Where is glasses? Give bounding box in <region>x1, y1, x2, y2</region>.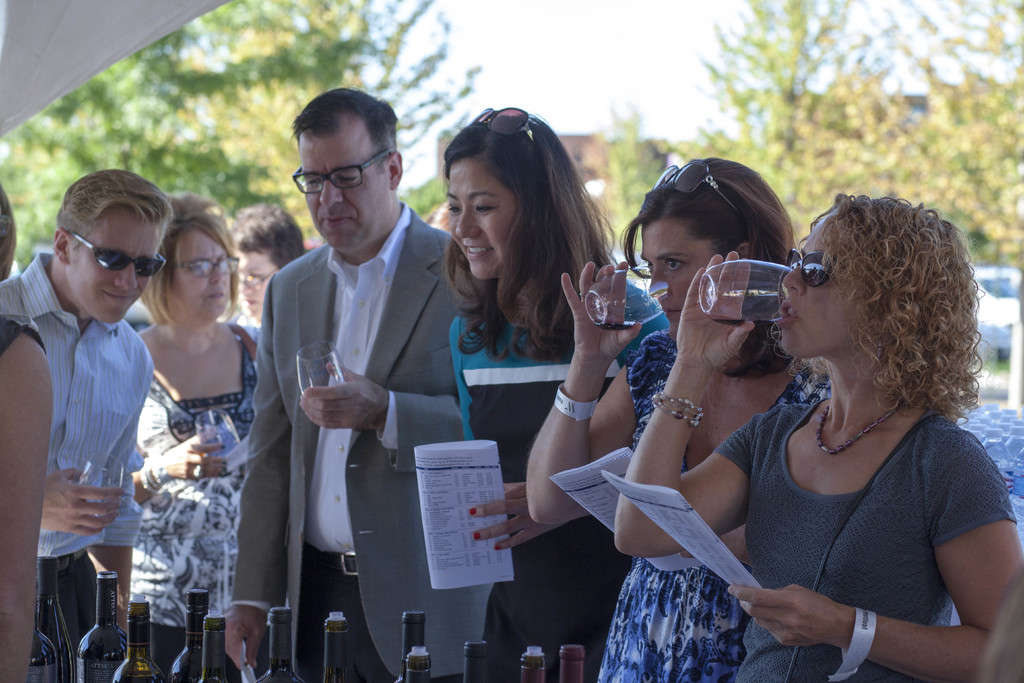
<region>173, 255, 242, 280</region>.
